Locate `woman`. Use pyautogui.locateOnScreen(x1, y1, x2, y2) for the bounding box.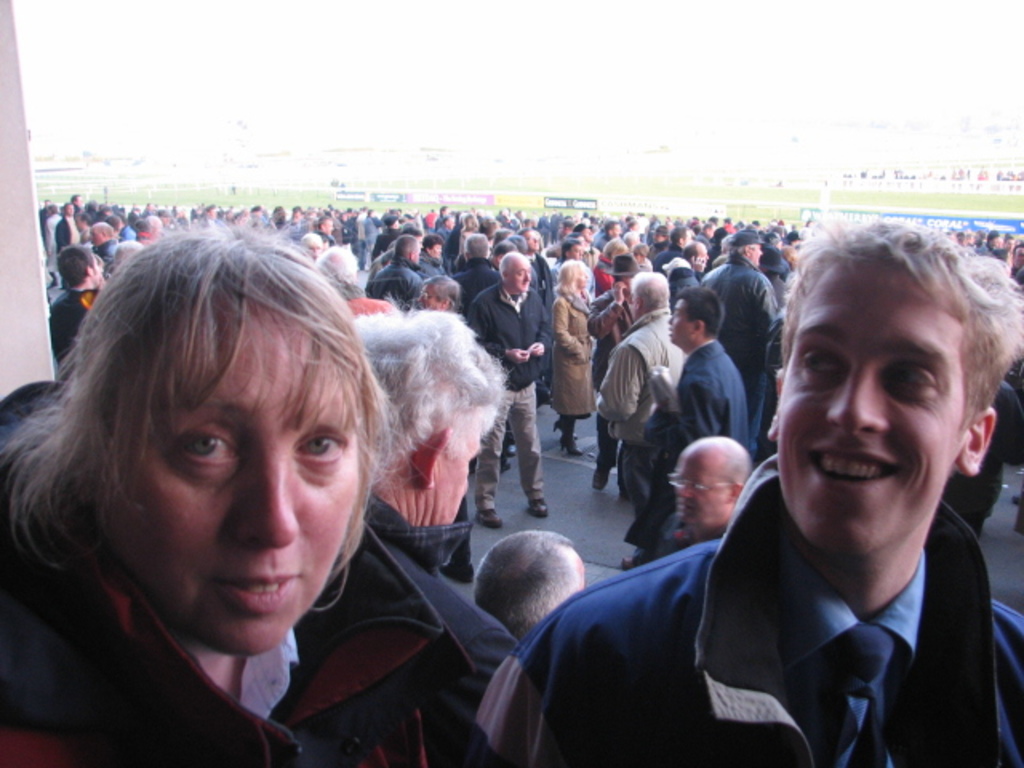
pyautogui.locateOnScreen(0, 219, 507, 766).
